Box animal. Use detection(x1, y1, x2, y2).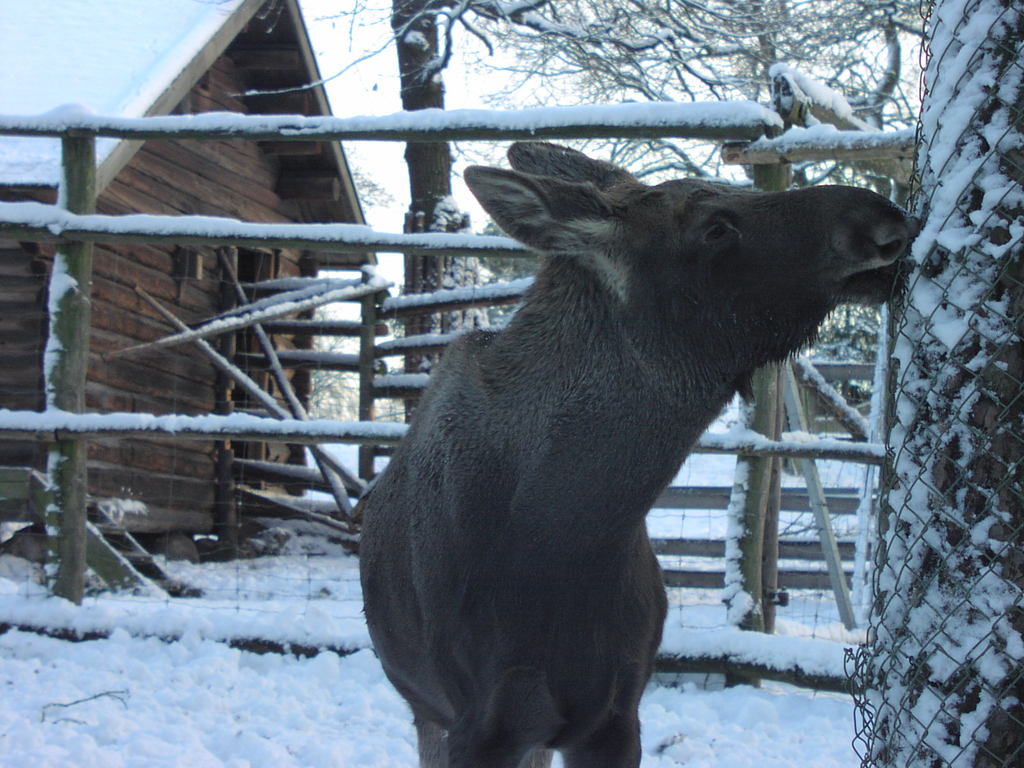
detection(362, 162, 921, 748).
